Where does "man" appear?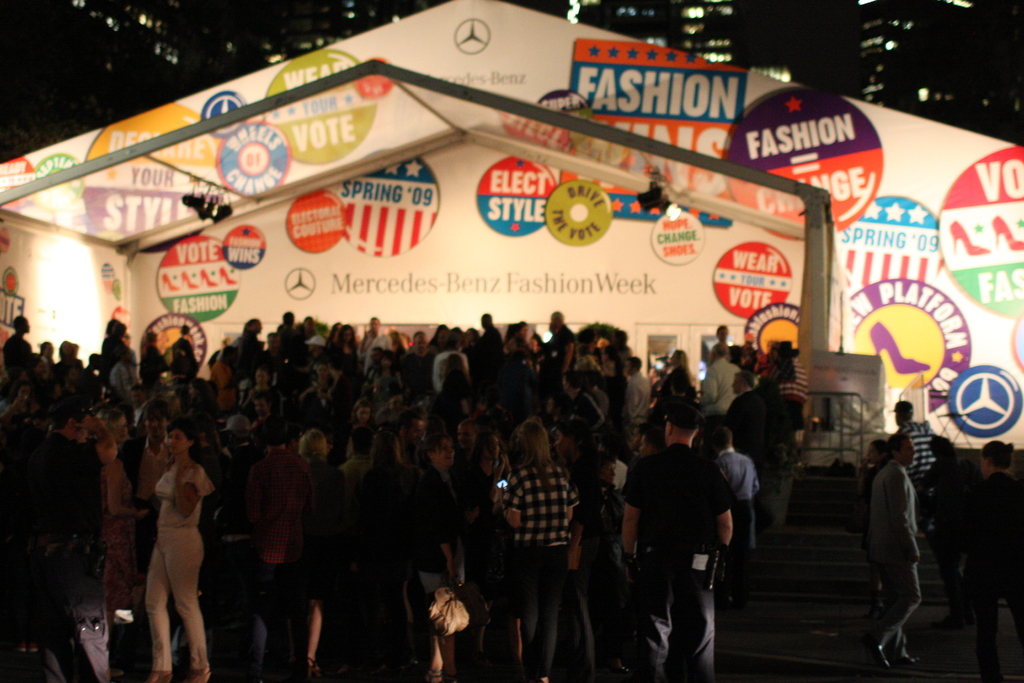
Appears at crop(621, 396, 735, 682).
